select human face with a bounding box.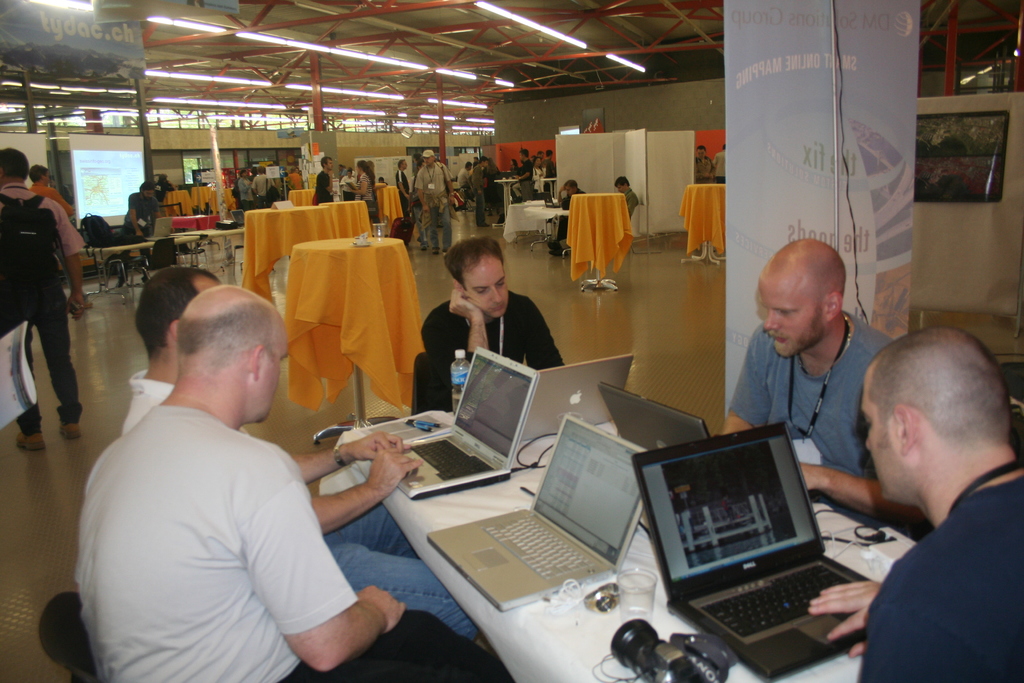
rect(863, 360, 901, 504).
